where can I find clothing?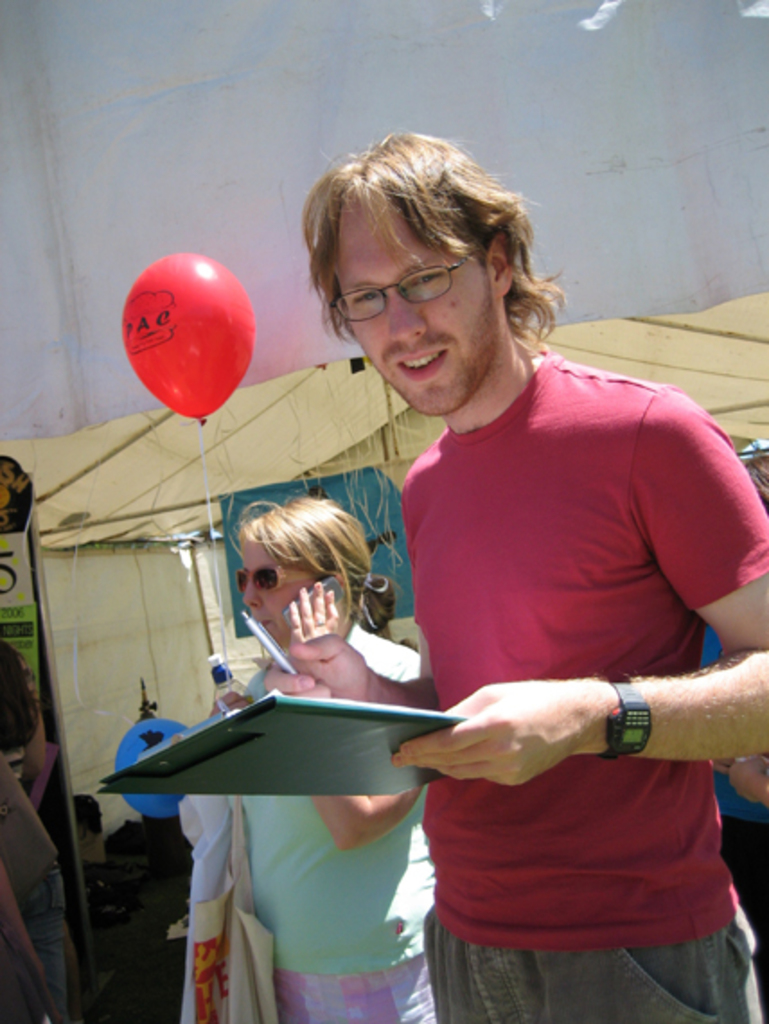
You can find it at left=0, top=742, right=29, bottom=790.
